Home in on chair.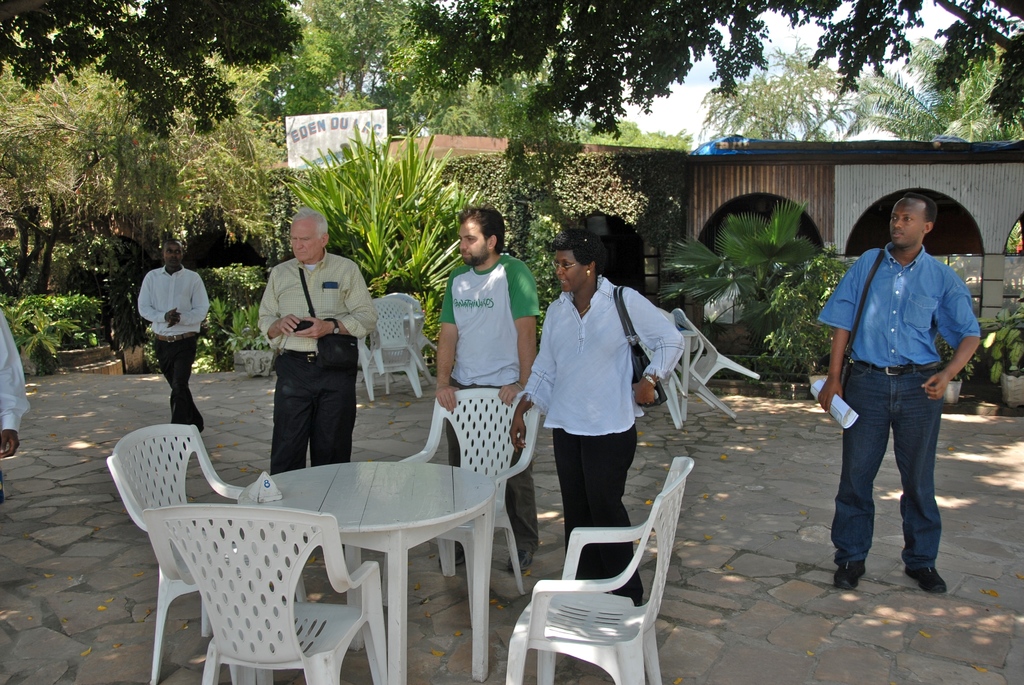
Homed in at detection(140, 503, 388, 684).
